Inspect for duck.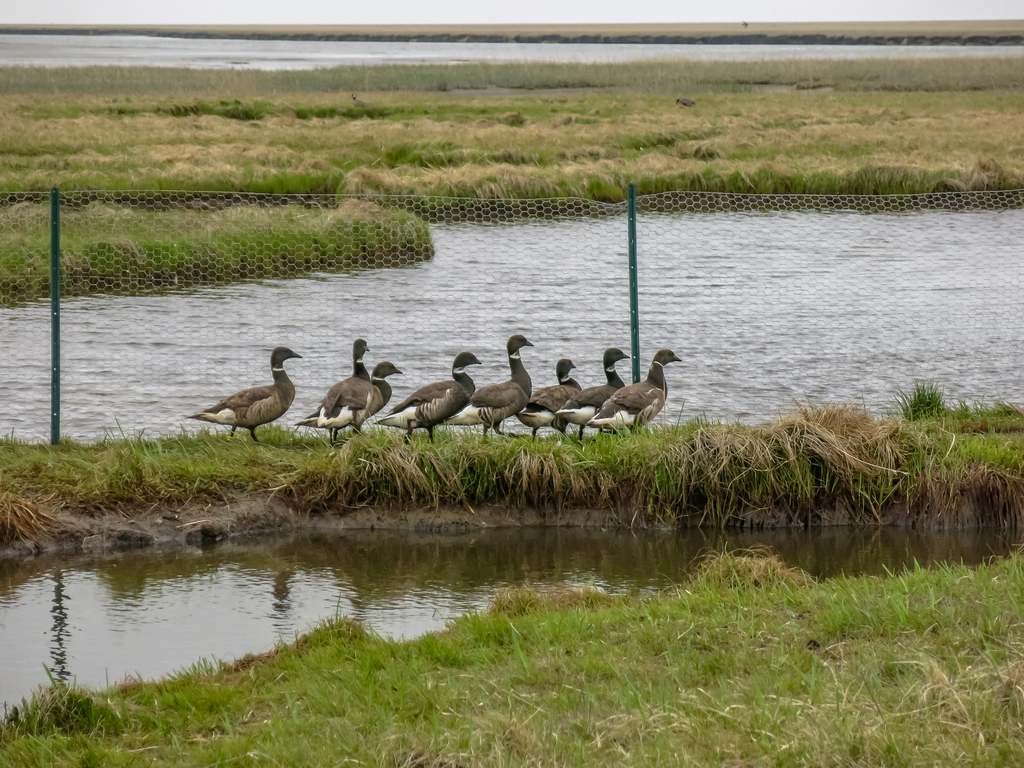
Inspection: bbox=[195, 338, 300, 441].
